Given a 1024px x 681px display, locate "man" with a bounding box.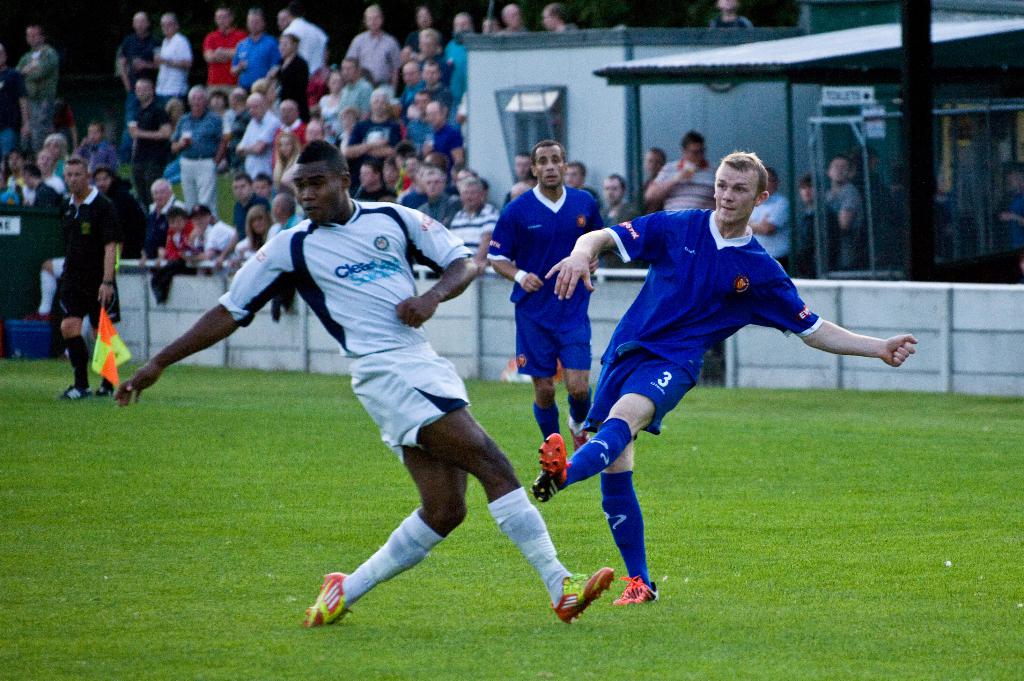
Located: [x1=482, y1=138, x2=609, y2=494].
